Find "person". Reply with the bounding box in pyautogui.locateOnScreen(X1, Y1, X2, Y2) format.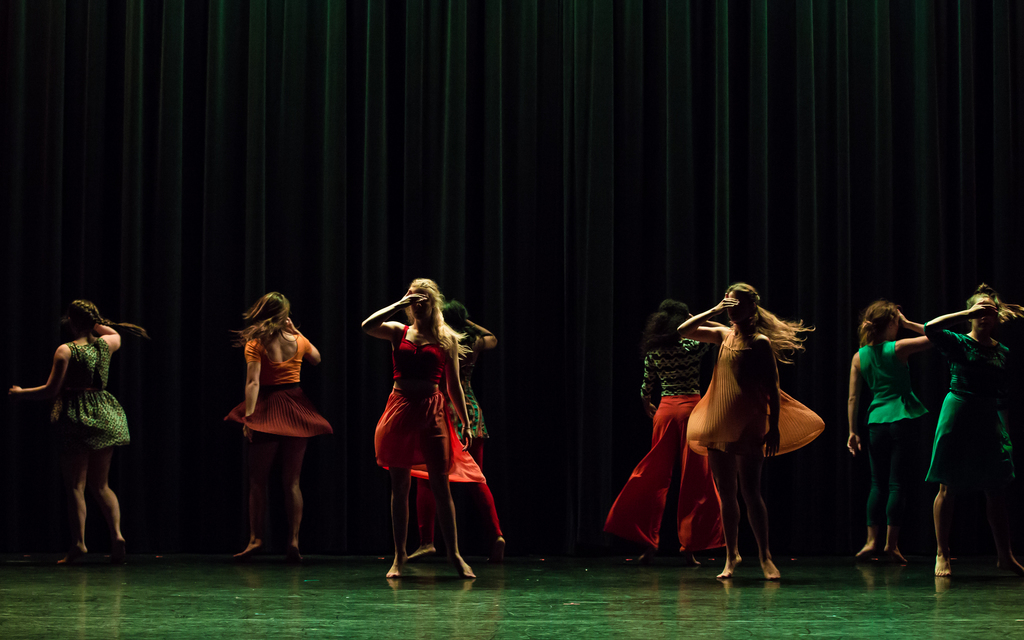
pyautogui.locateOnScreen(924, 283, 1023, 583).
